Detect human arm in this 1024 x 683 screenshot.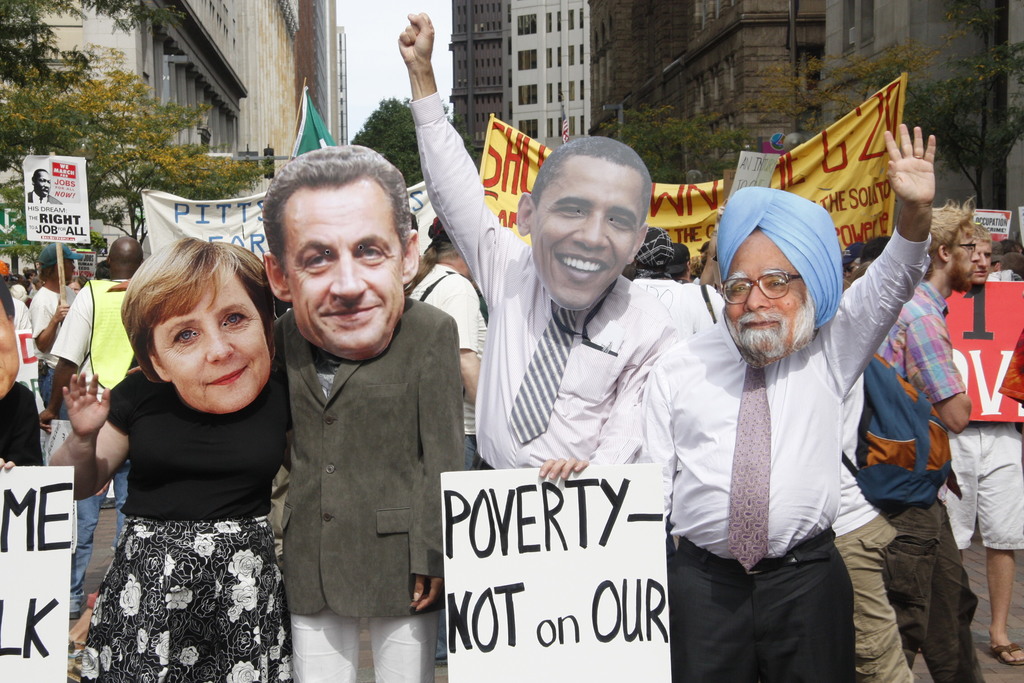
Detection: (394,8,522,310).
